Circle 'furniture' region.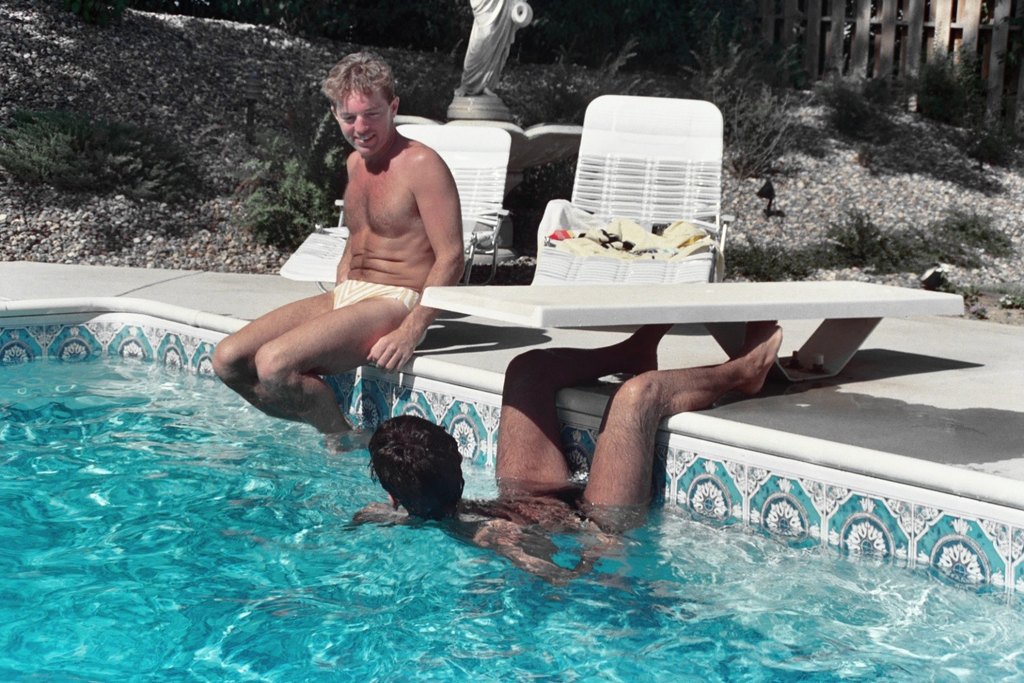
Region: (531,94,728,285).
